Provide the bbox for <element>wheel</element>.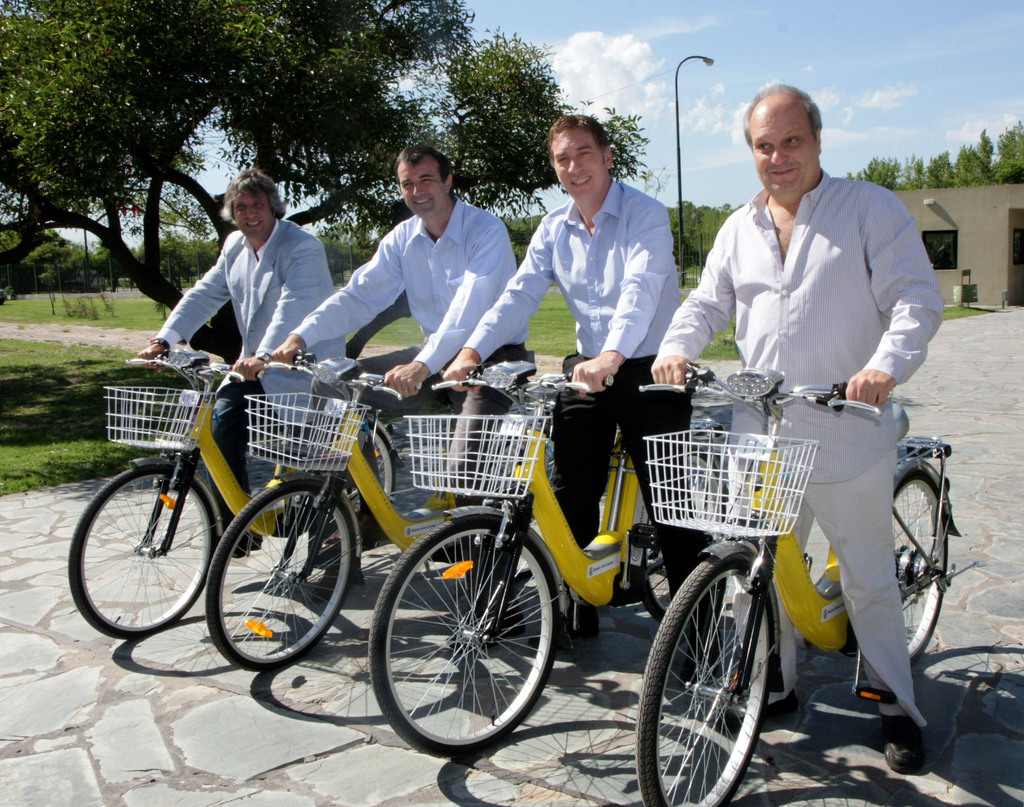
bbox=[895, 470, 947, 664].
